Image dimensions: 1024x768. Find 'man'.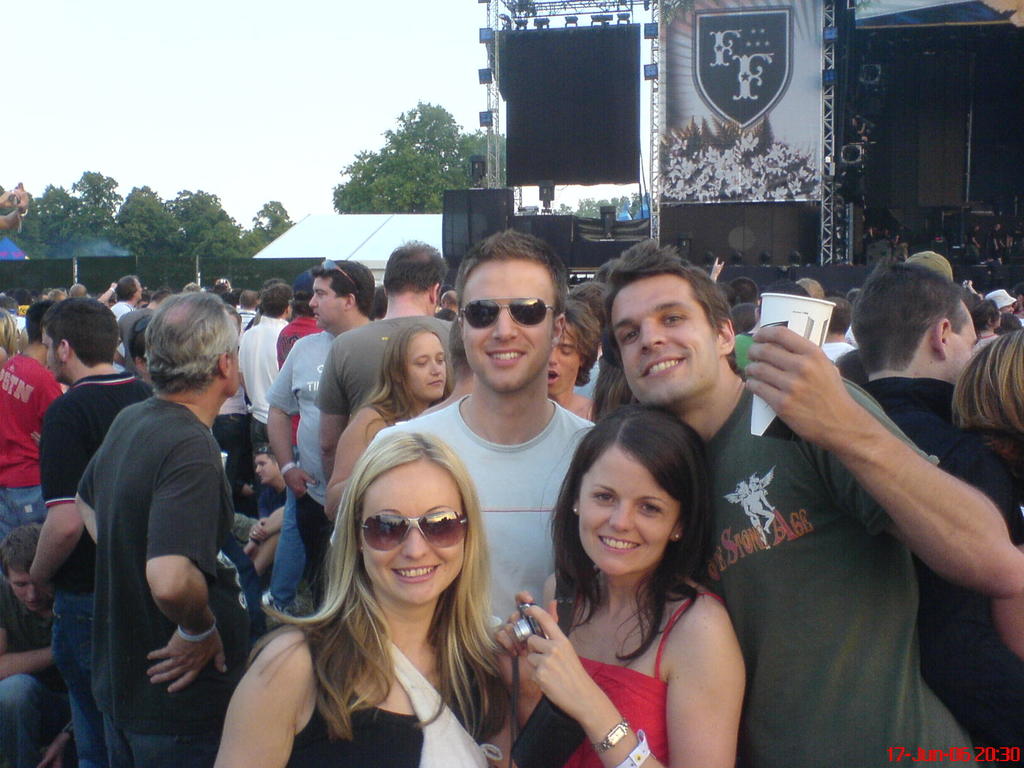
316, 239, 459, 588.
